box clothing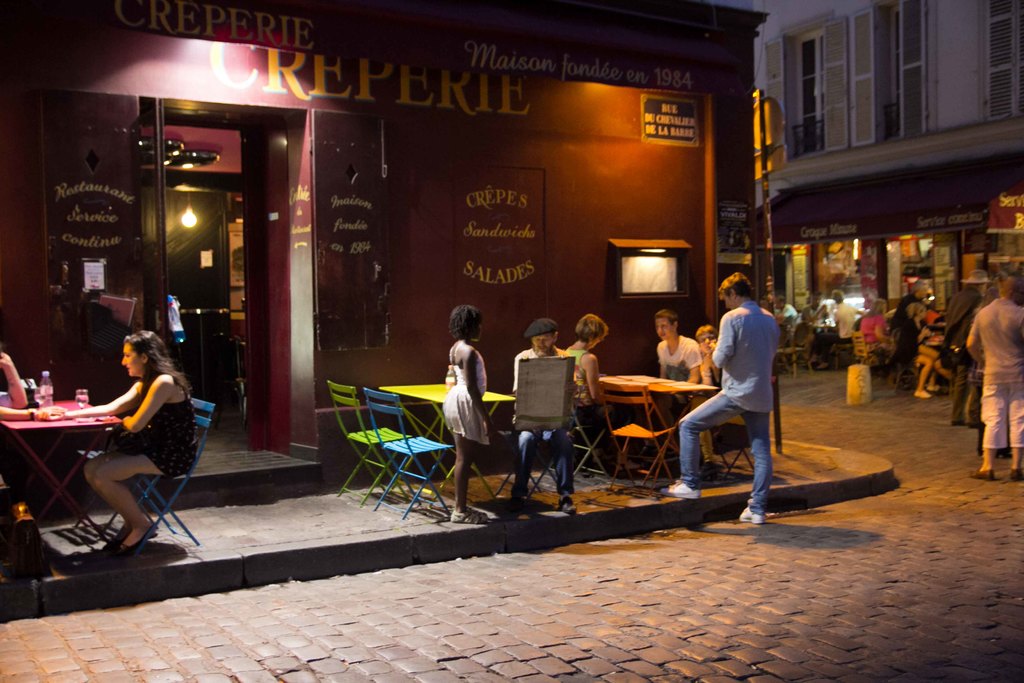
select_region(447, 339, 488, 448)
